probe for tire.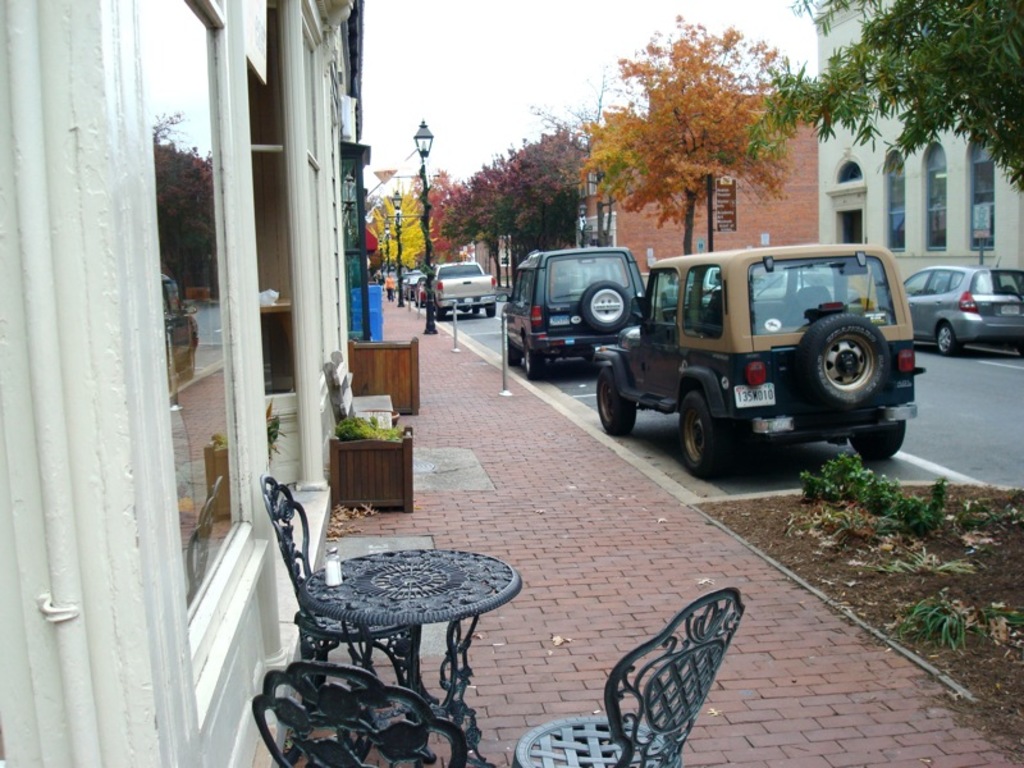
Probe result: <region>508, 340, 522, 369</region>.
